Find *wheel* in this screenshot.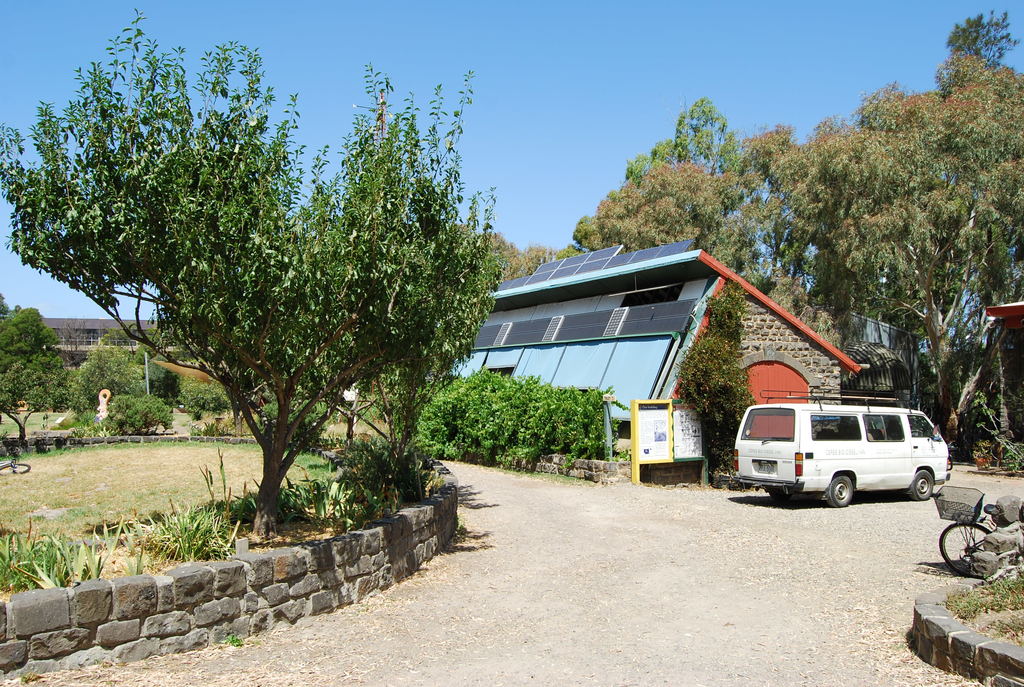
The bounding box for *wheel* is <bbox>0, 459, 33, 477</bbox>.
